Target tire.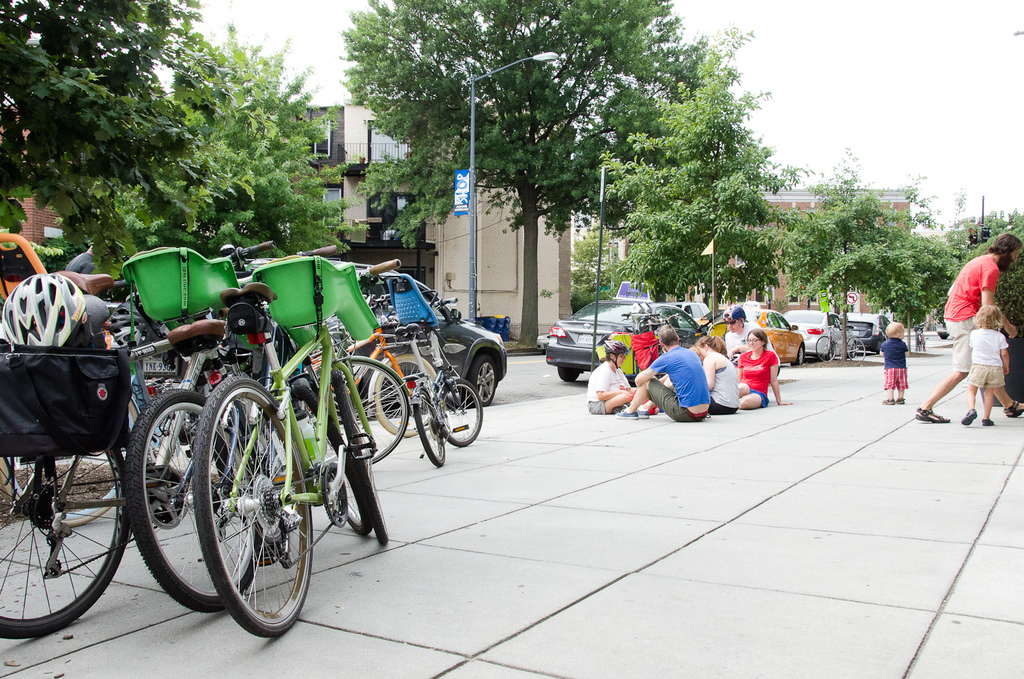
Target region: box=[468, 355, 496, 405].
